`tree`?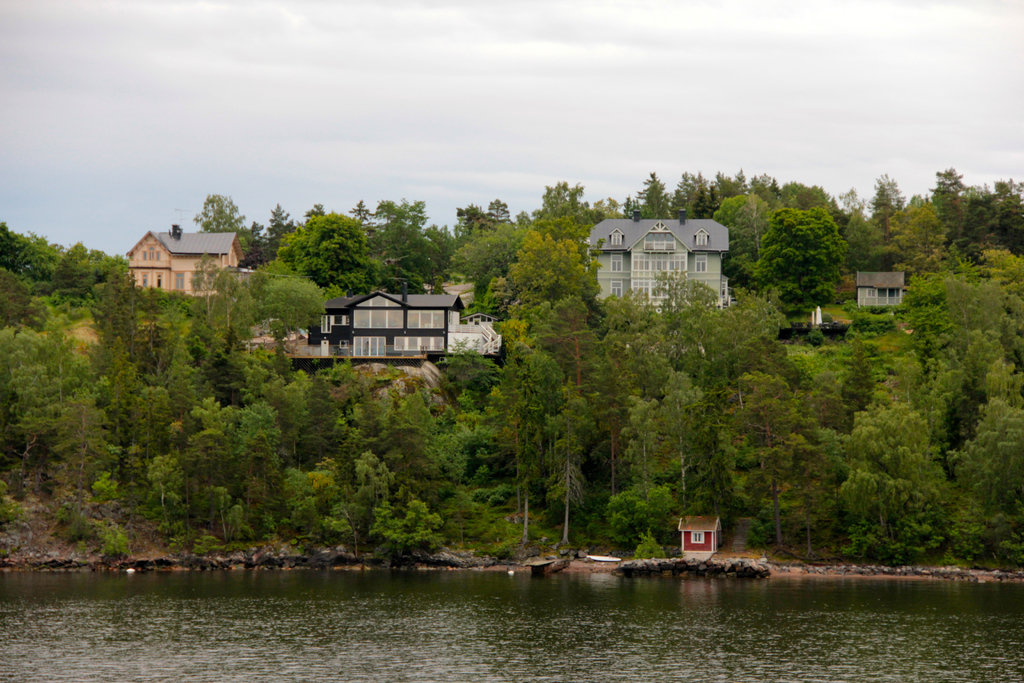
bbox(554, 395, 591, 523)
